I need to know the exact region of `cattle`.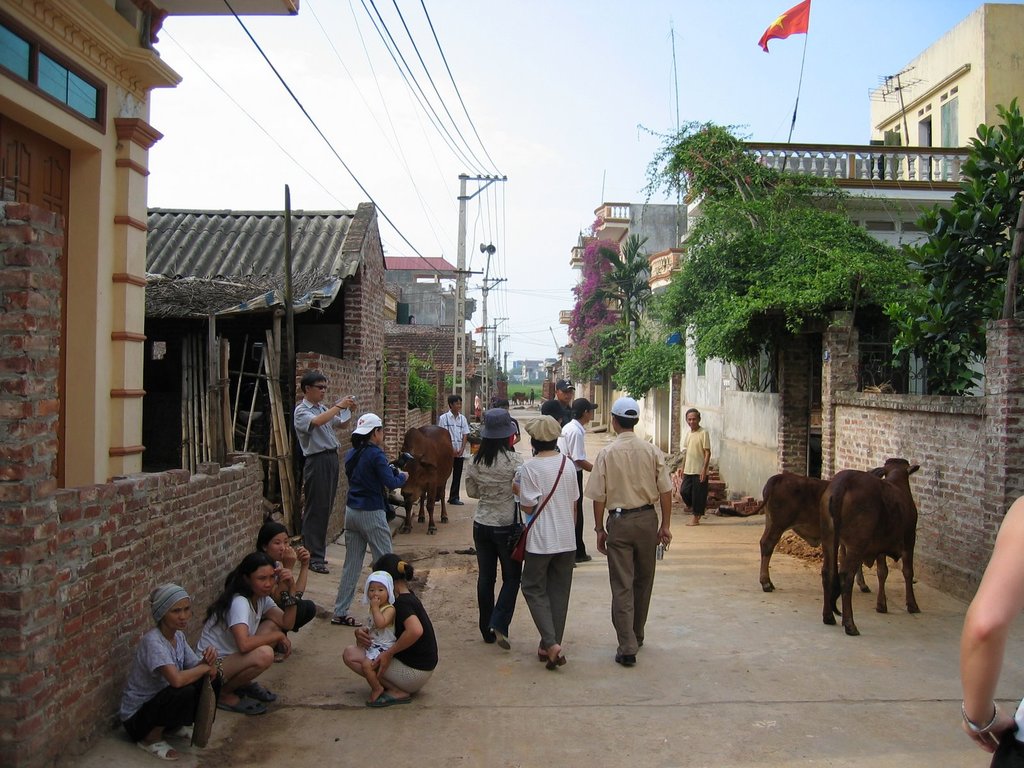
Region: region(756, 465, 881, 595).
